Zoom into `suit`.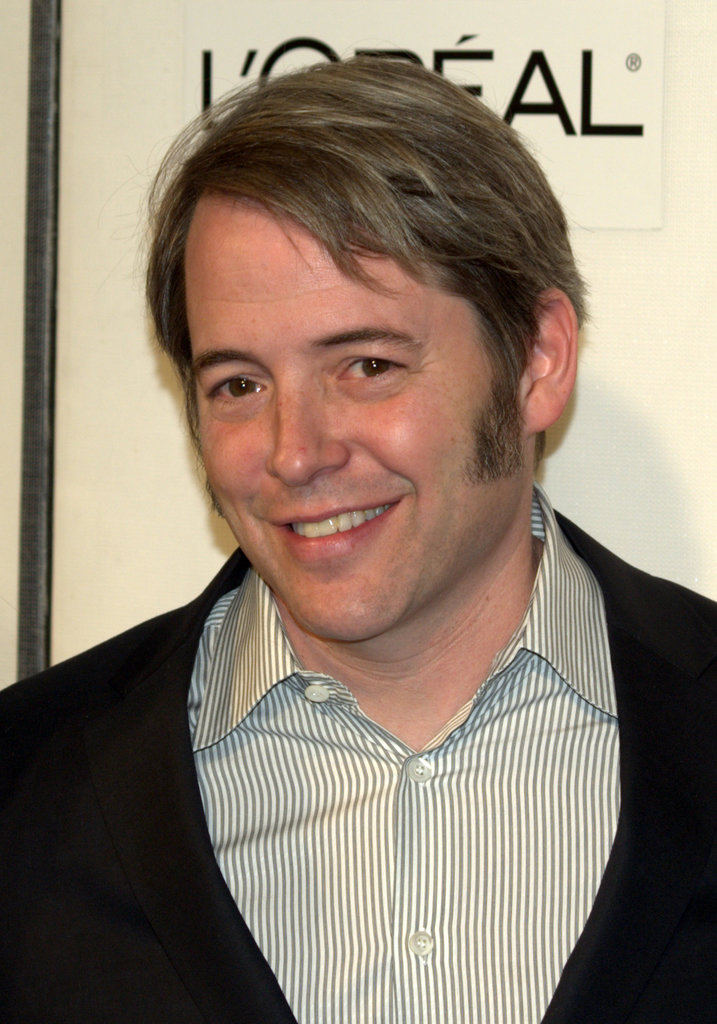
Zoom target: region(58, 391, 688, 1012).
